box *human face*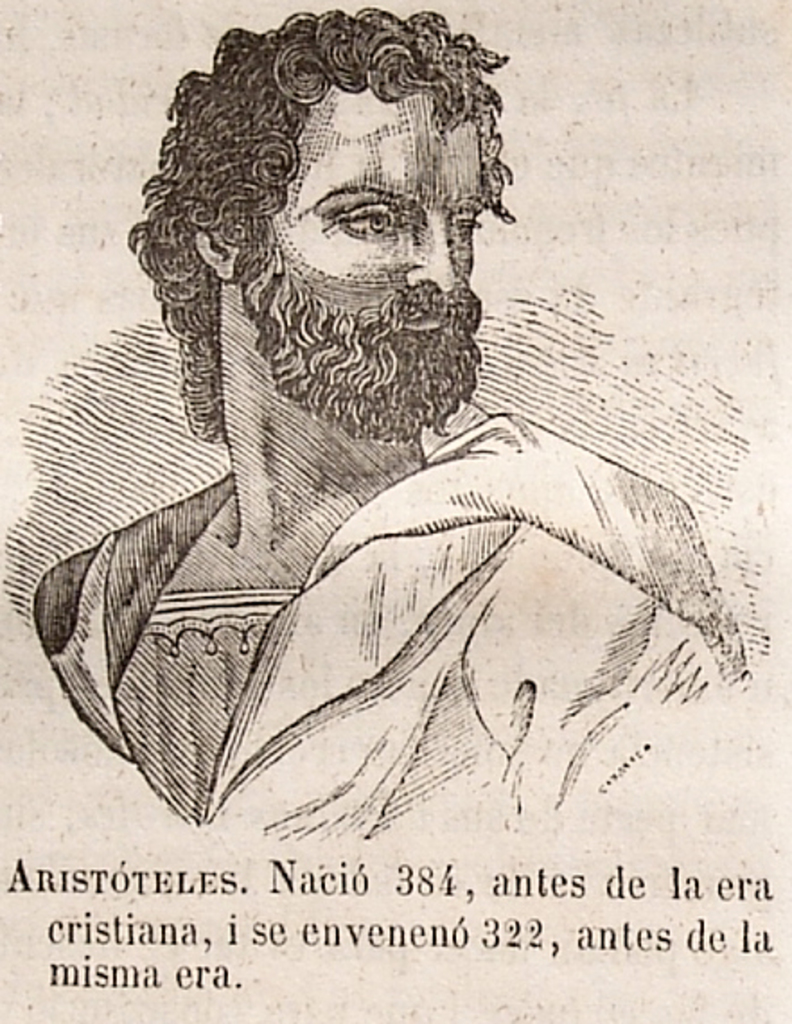
224, 95, 483, 372
